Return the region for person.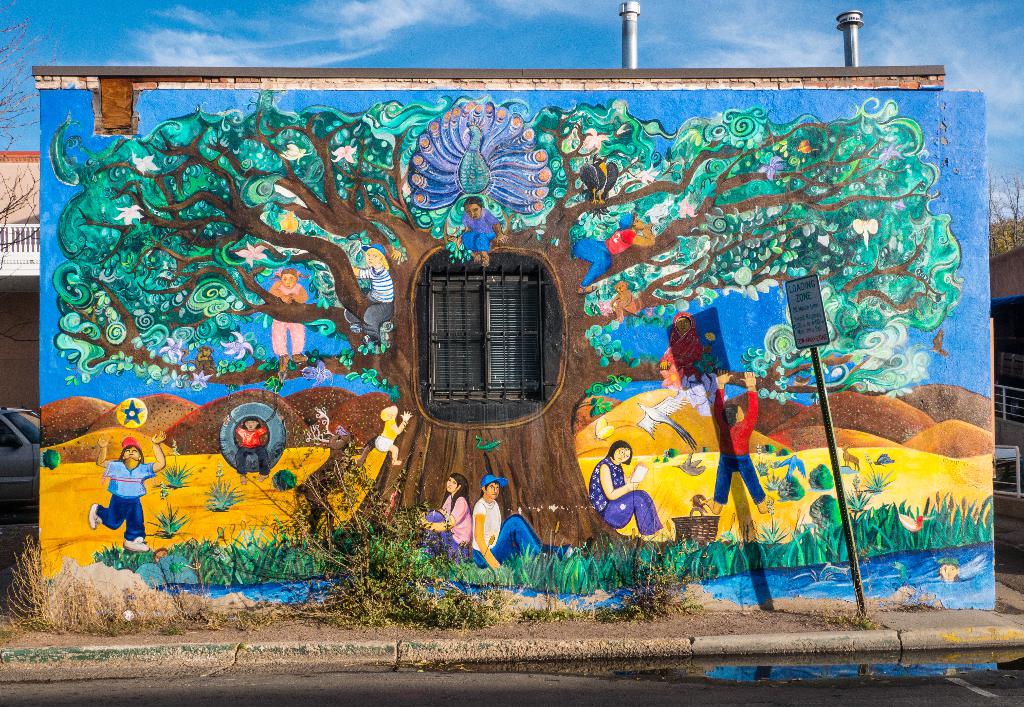
(left=588, top=440, right=666, bottom=544).
